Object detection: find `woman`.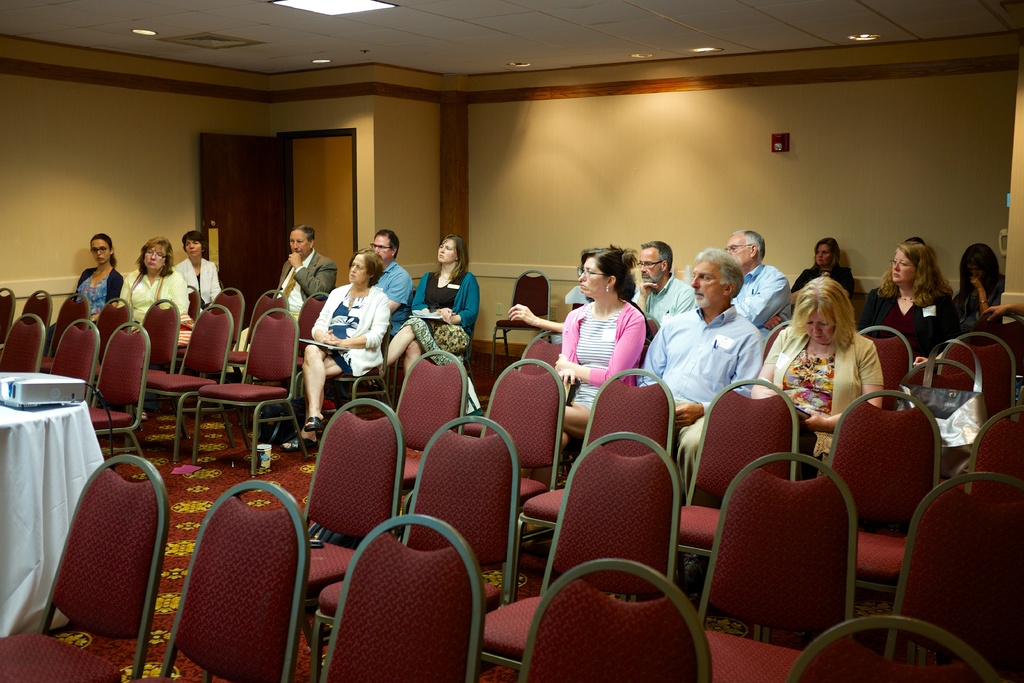
x1=279 y1=248 x2=391 y2=451.
